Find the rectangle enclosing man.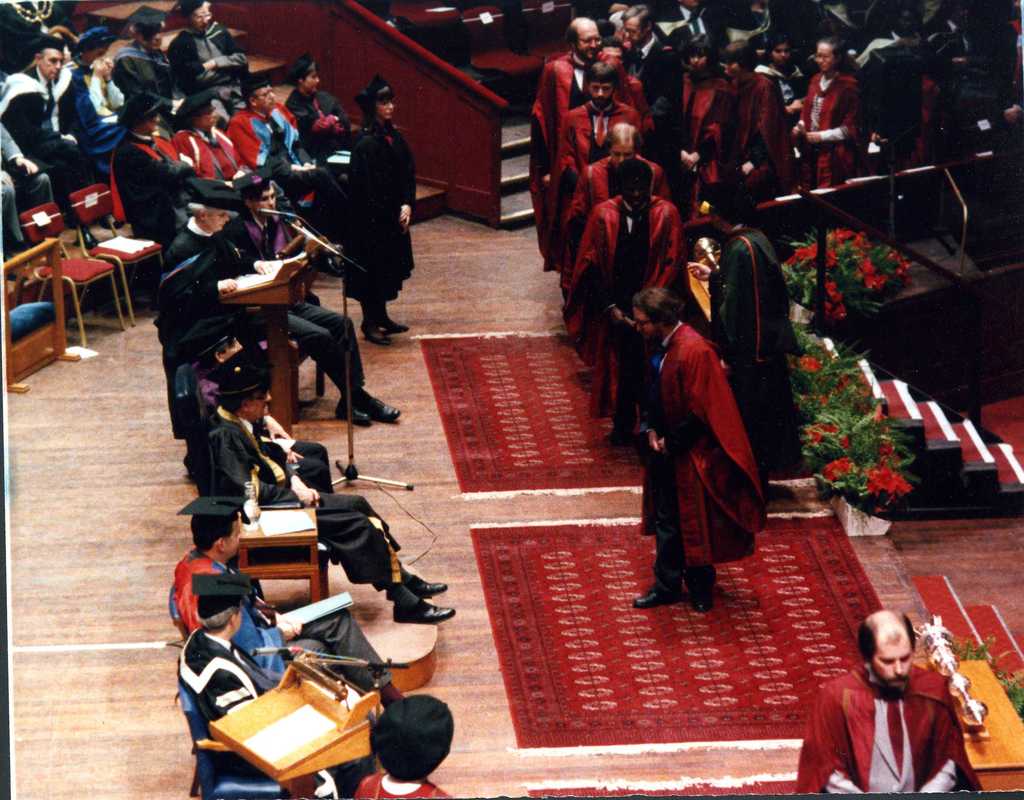
x1=602, y1=39, x2=648, y2=92.
